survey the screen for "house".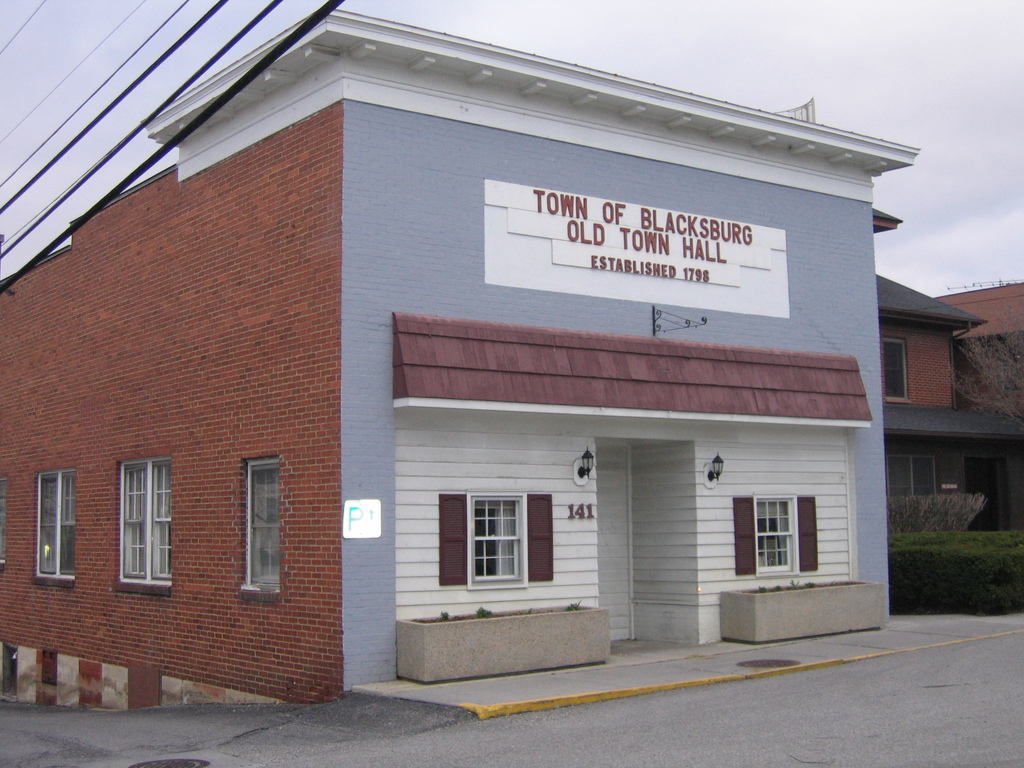
Survey found: 871 266 1023 613.
